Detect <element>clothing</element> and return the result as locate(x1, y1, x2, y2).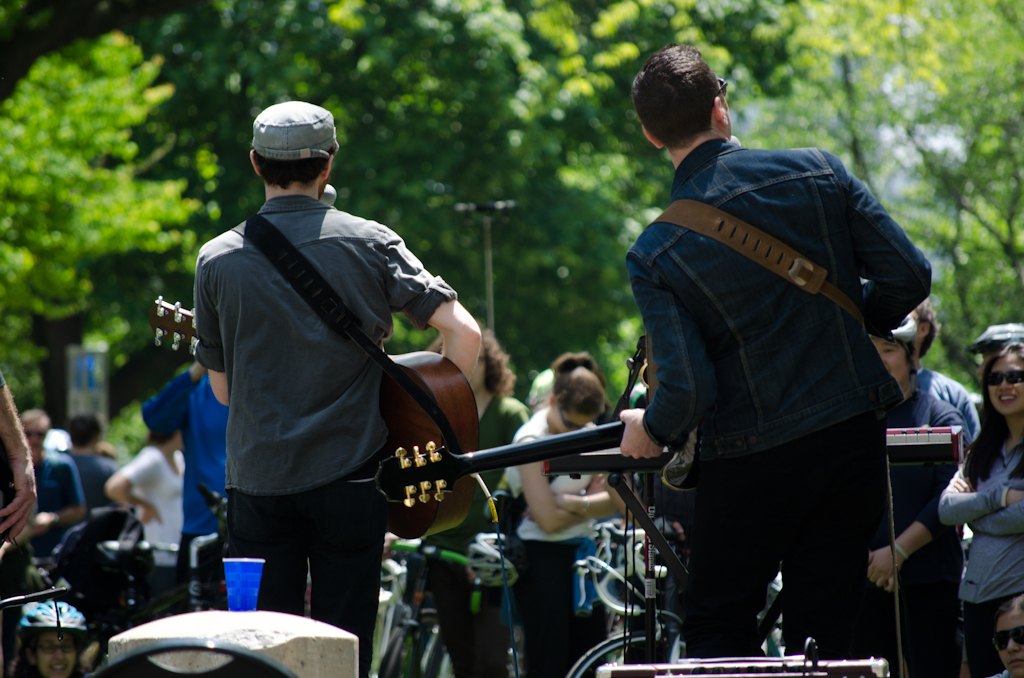
locate(945, 416, 1023, 673).
